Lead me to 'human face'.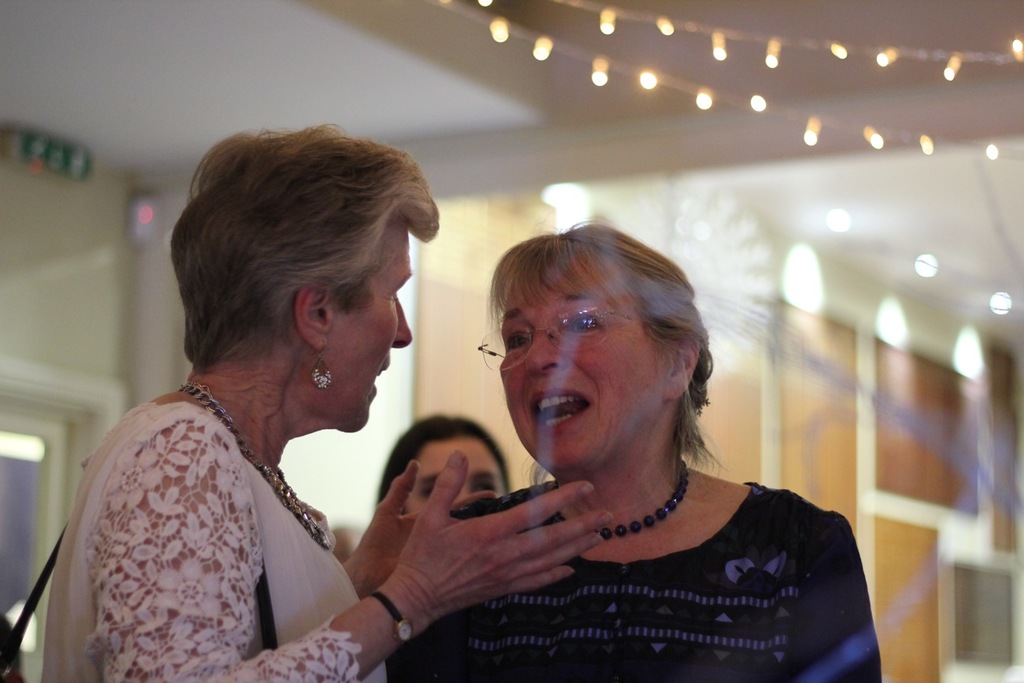
Lead to <box>408,435,507,515</box>.
